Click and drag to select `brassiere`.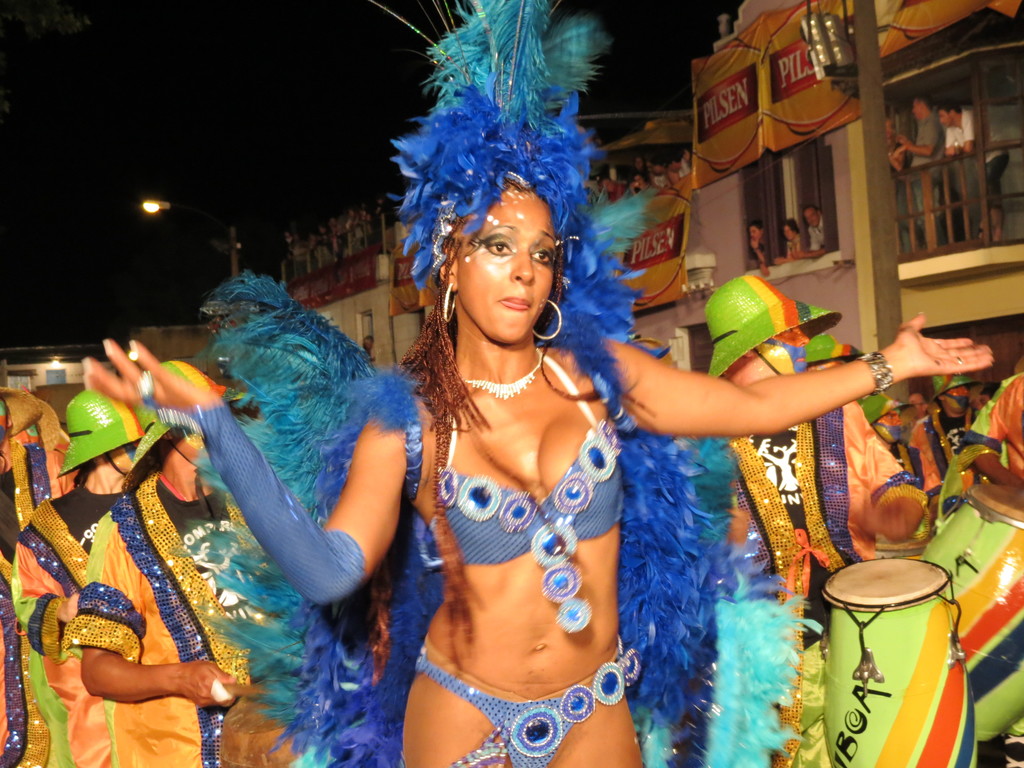
Selection: locate(424, 278, 578, 550).
